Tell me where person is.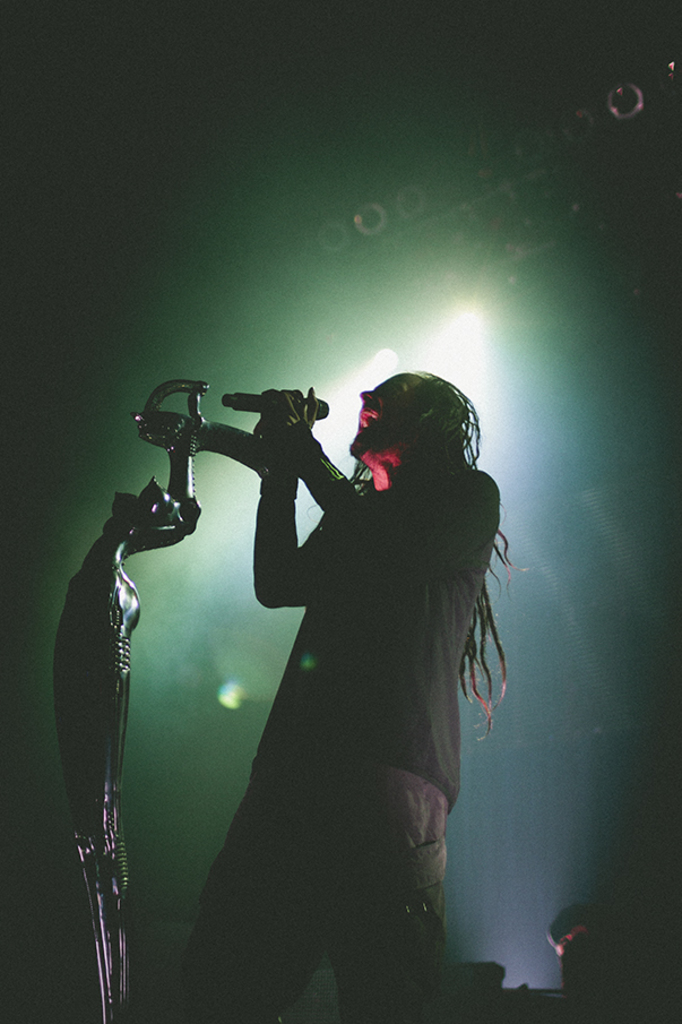
person is at (left=550, top=902, right=598, bottom=952).
